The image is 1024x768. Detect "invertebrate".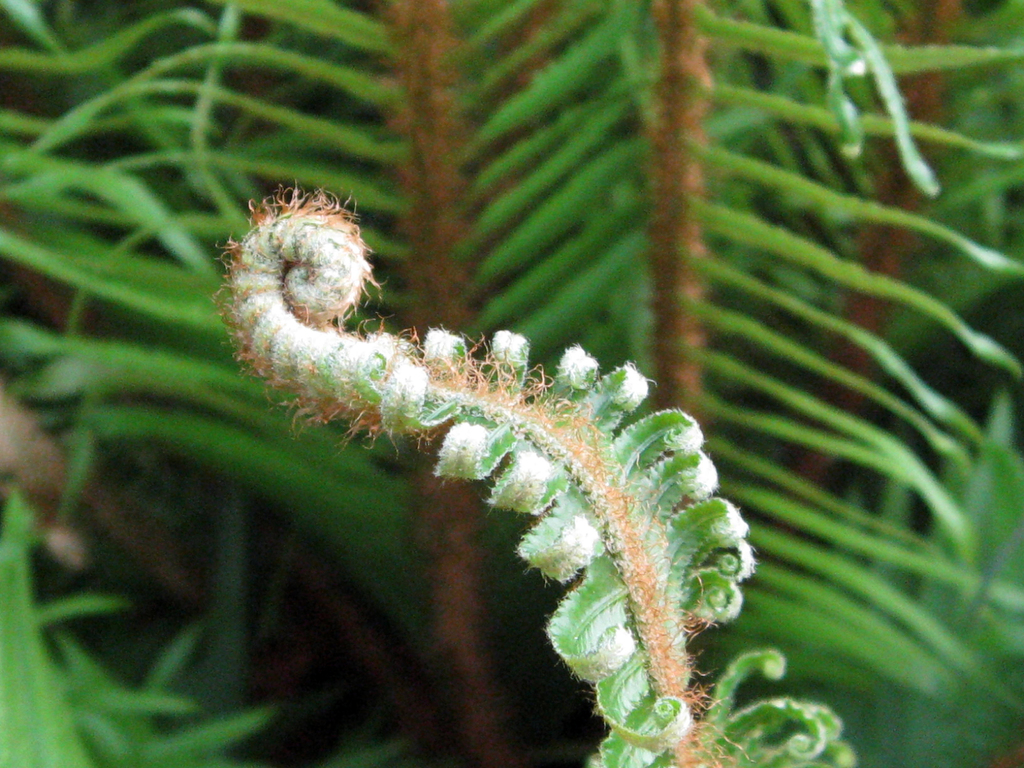
Detection: select_region(209, 173, 858, 767).
